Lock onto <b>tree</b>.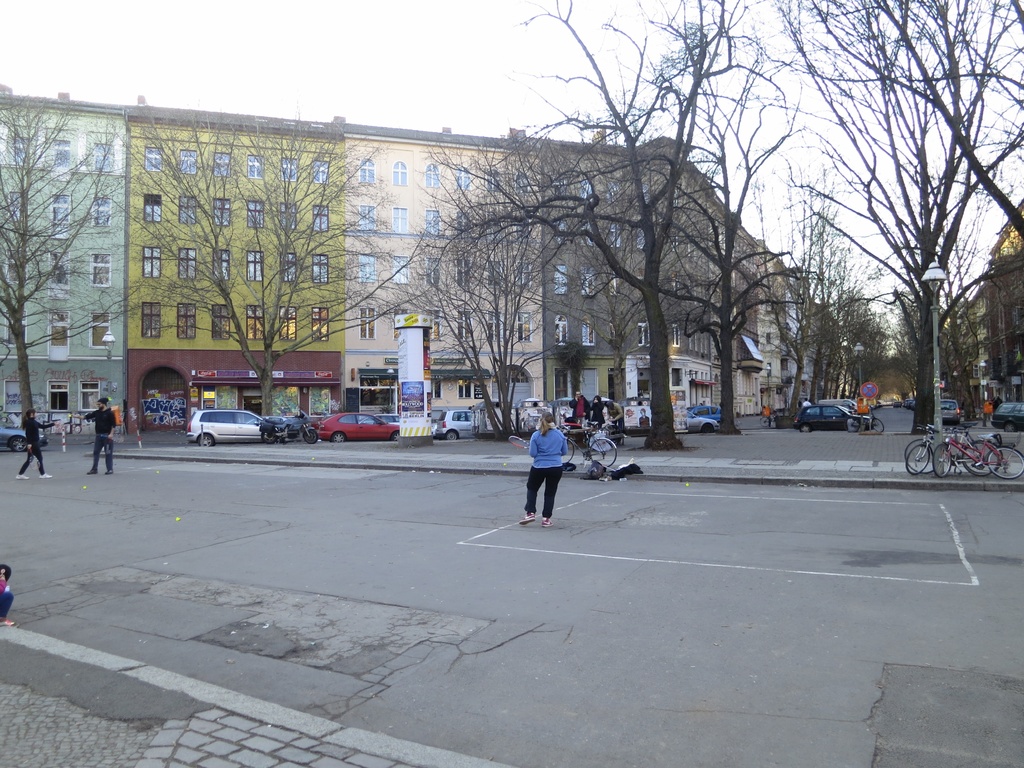
Locked: [0,91,147,424].
